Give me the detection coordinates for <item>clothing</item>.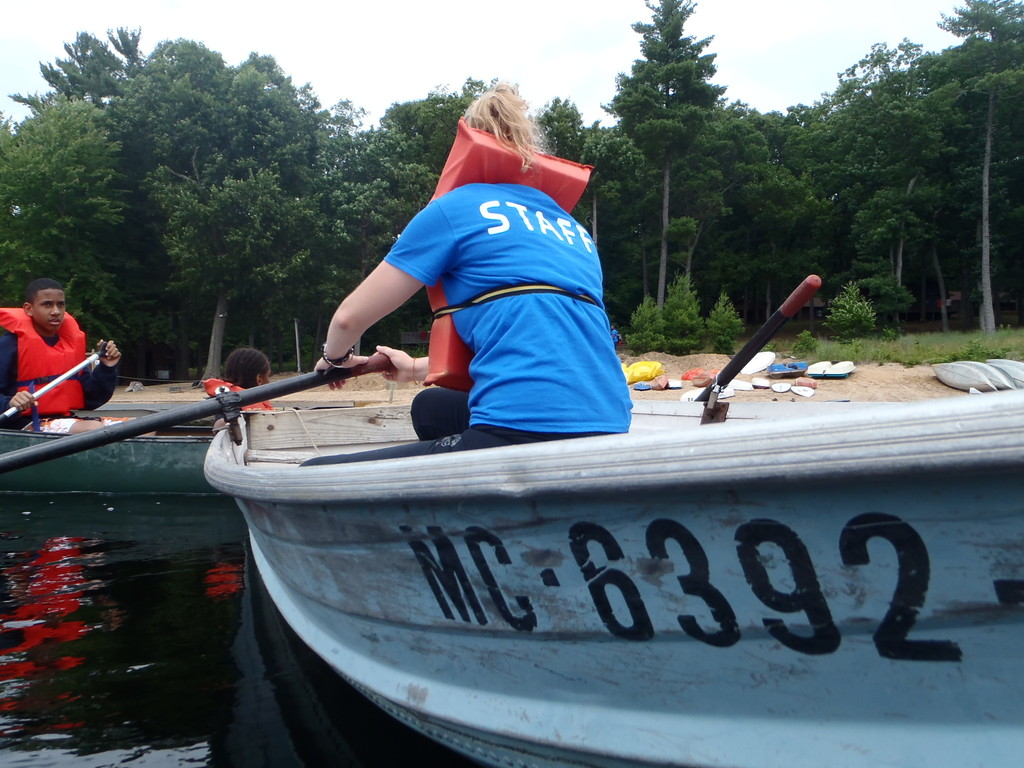
pyautogui.locateOnScreen(381, 185, 637, 440).
